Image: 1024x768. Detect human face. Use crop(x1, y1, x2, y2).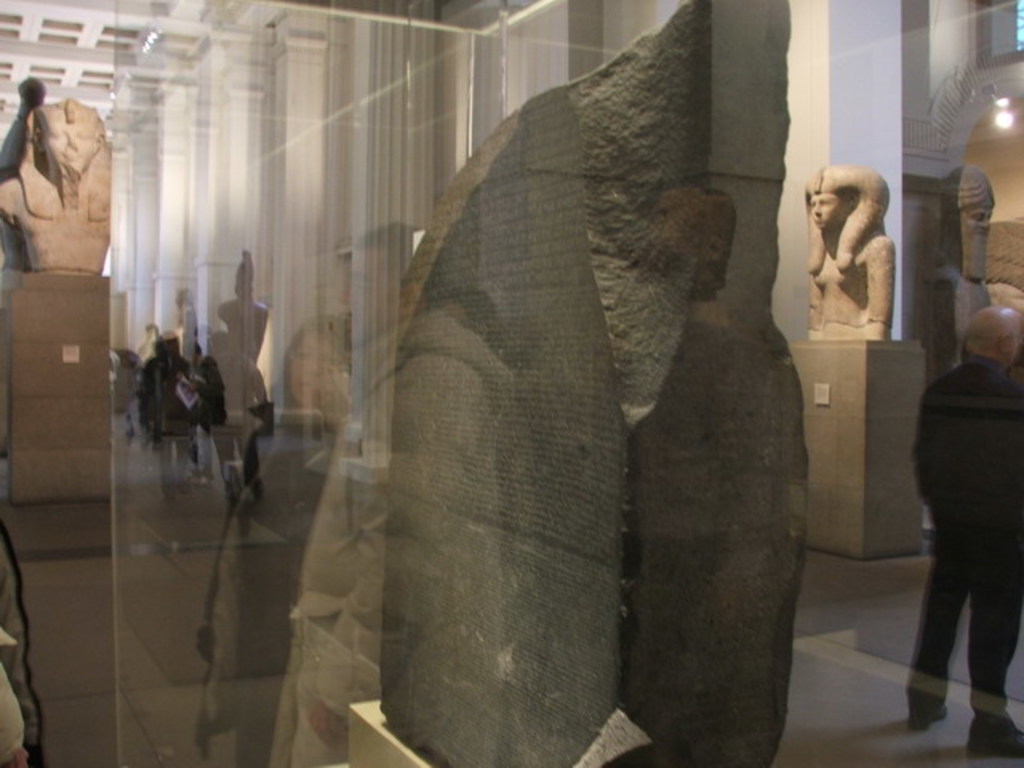
crop(810, 189, 845, 229).
